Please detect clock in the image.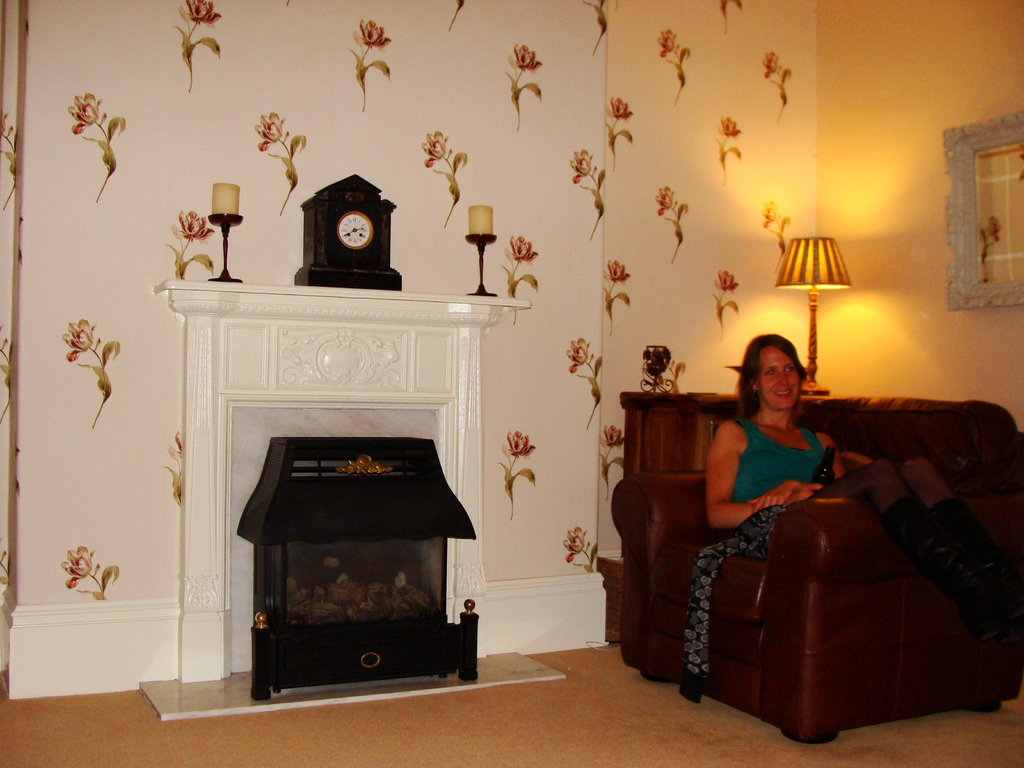
(300,174,403,291).
